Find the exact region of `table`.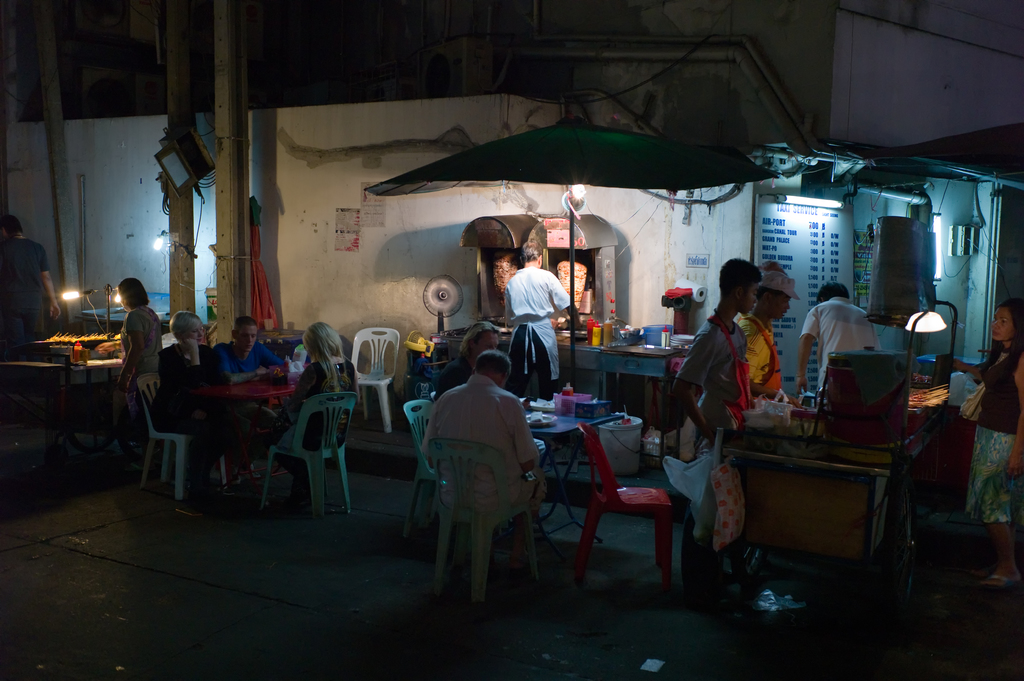
Exact region: (259, 332, 301, 358).
